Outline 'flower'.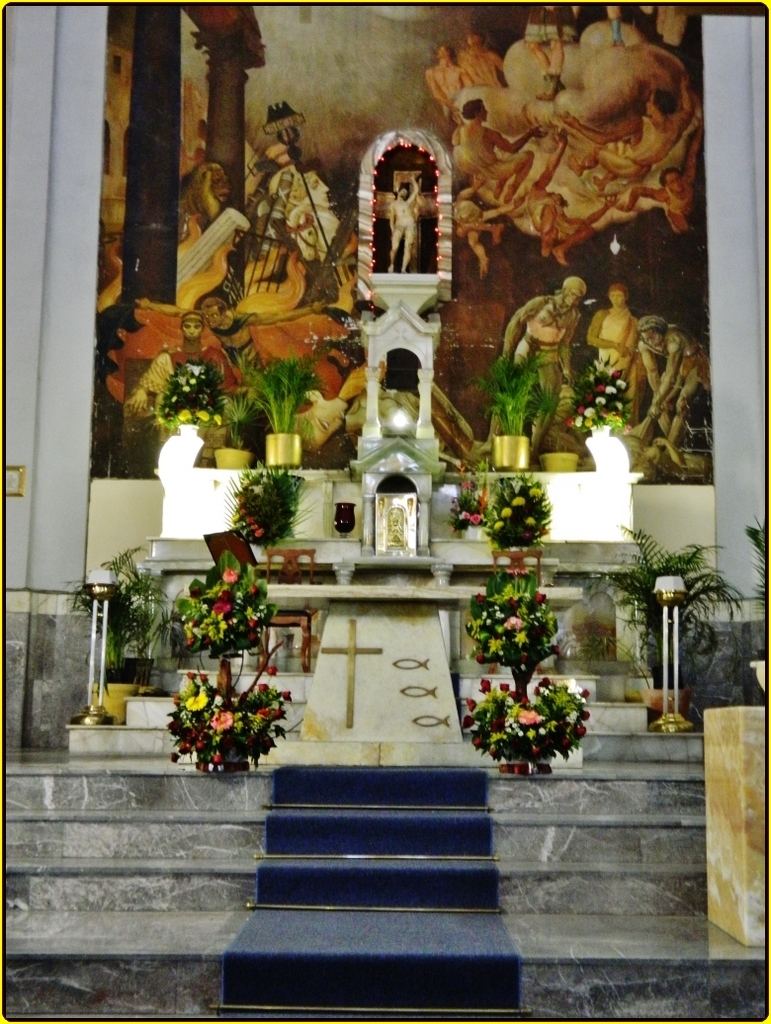
Outline: Rect(506, 614, 522, 625).
